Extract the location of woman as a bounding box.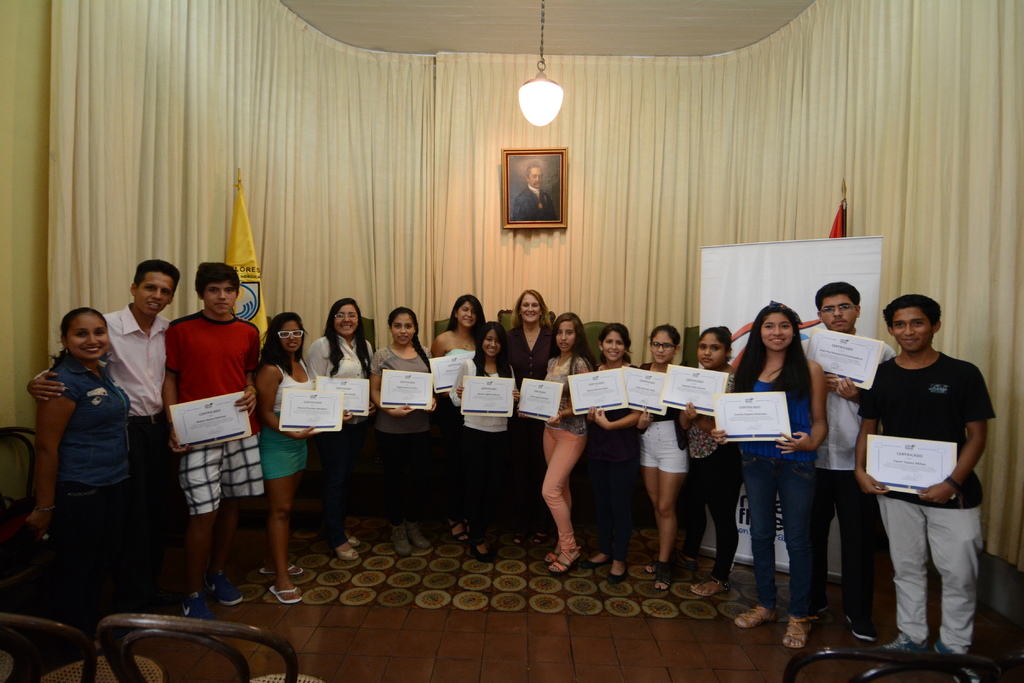
34:305:135:637.
